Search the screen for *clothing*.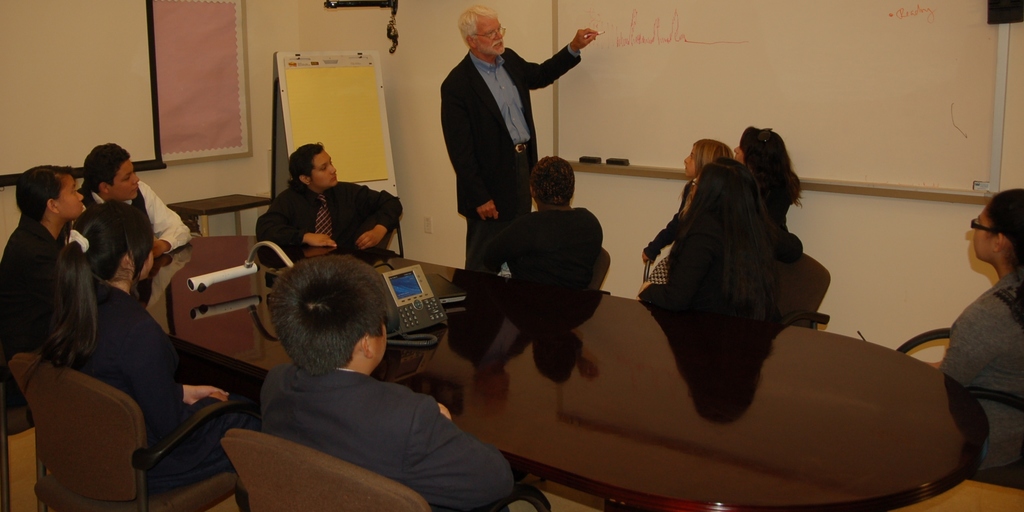
Found at [x1=935, y1=278, x2=1023, y2=492].
